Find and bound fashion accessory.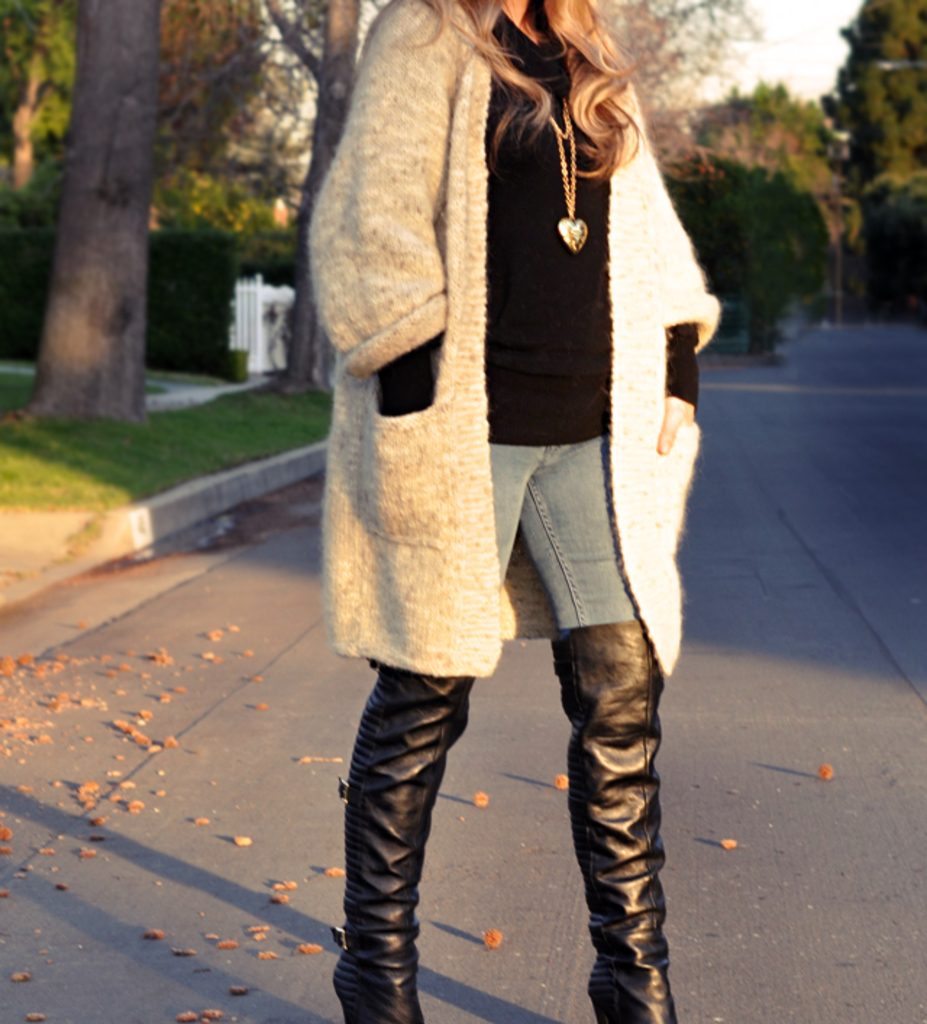
Bound: l=322, t=665, r=475, b=1018.
